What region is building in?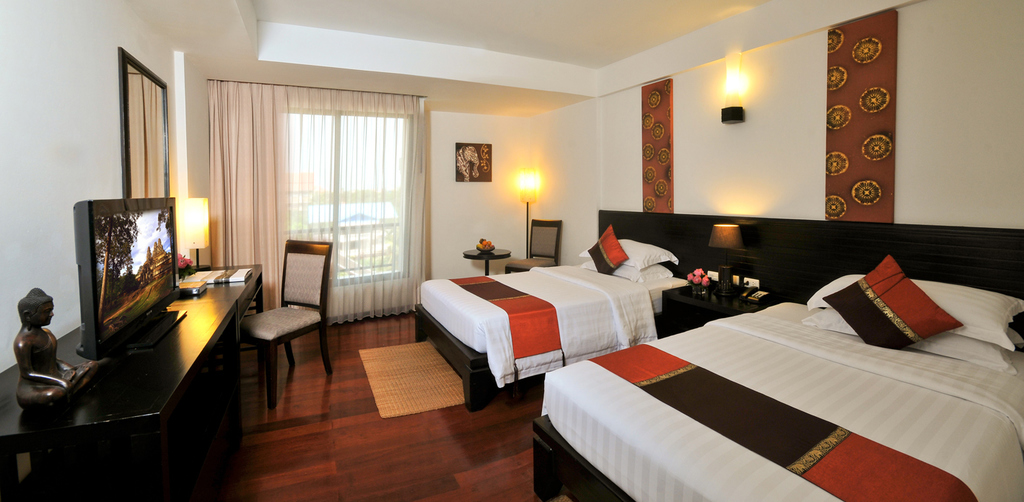
region(0, 0, 1023, 501).
